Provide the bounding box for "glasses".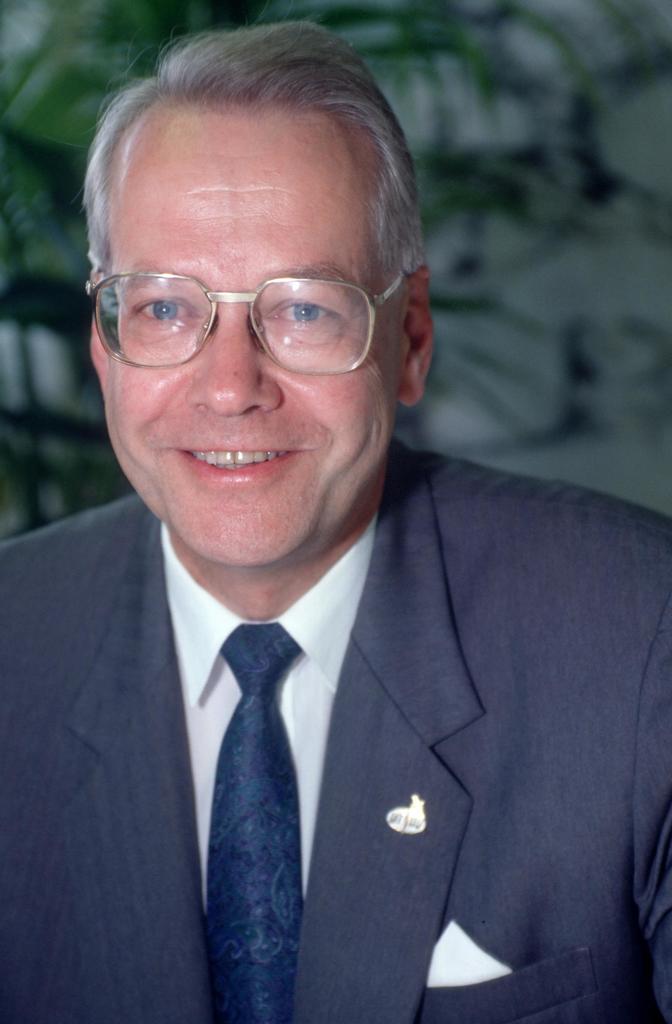
select_region(84, 248, 400, 364).
